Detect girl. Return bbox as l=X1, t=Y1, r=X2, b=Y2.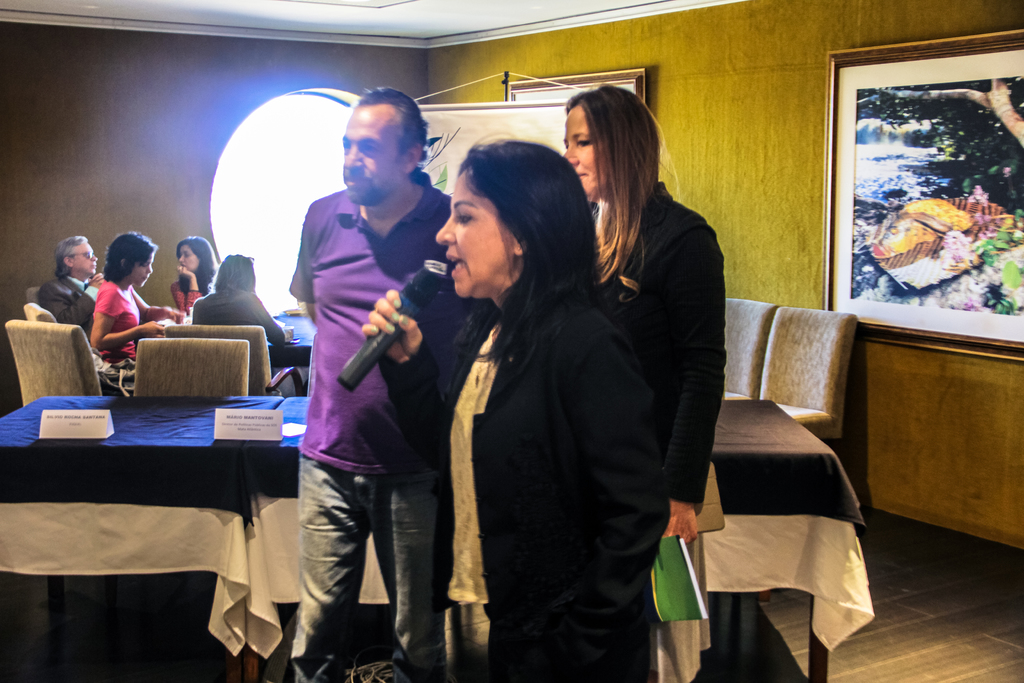
l=169, t=235, r=221, b=321.
